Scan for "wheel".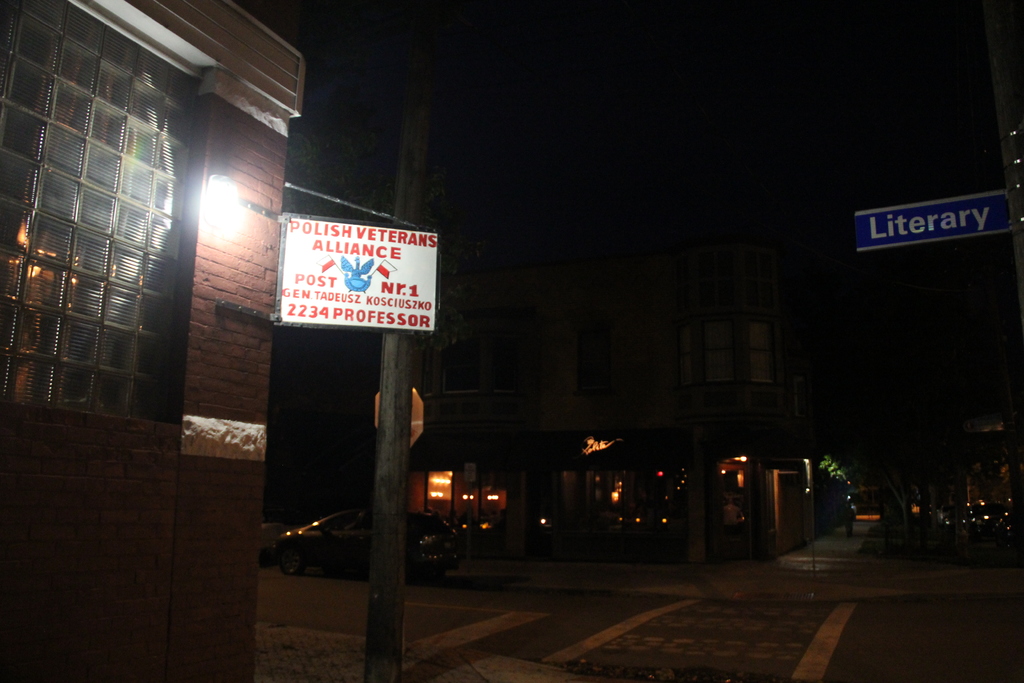
Scan result: [left=284, top=550, right=300, bottom=575].
